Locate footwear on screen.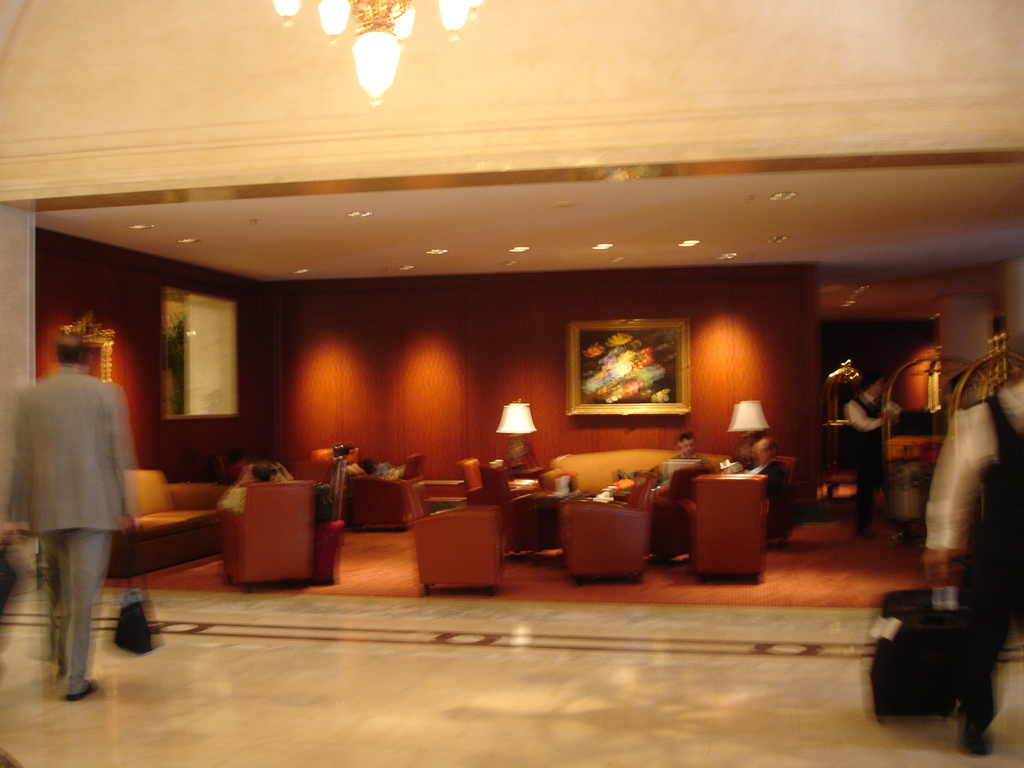
On screen at BBox(957, 730, 991, 757).
